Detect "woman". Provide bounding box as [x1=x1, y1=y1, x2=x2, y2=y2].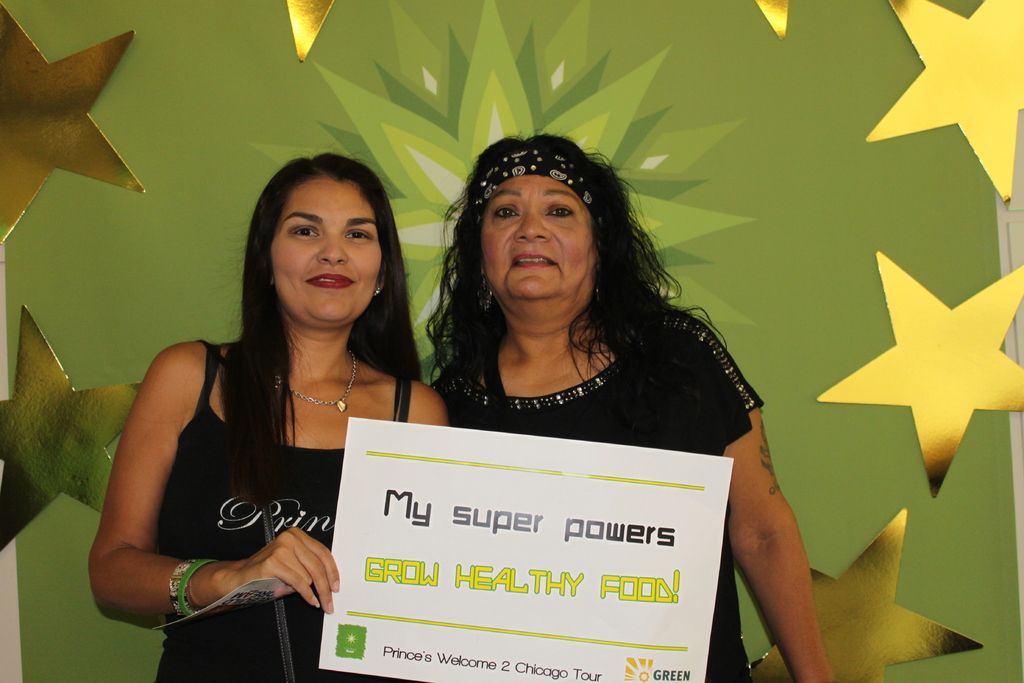
[x1=105, y1=137, x2=433, y2=673].
